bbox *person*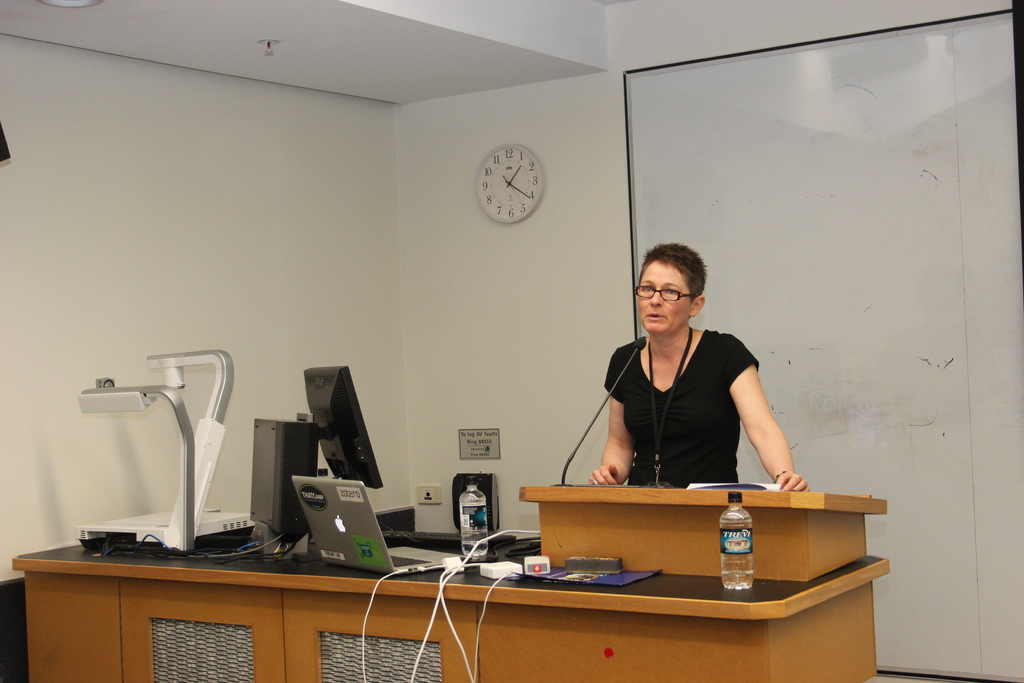
{"x1": 586, "y1": 240, "x2": 813, "y2": 491}
